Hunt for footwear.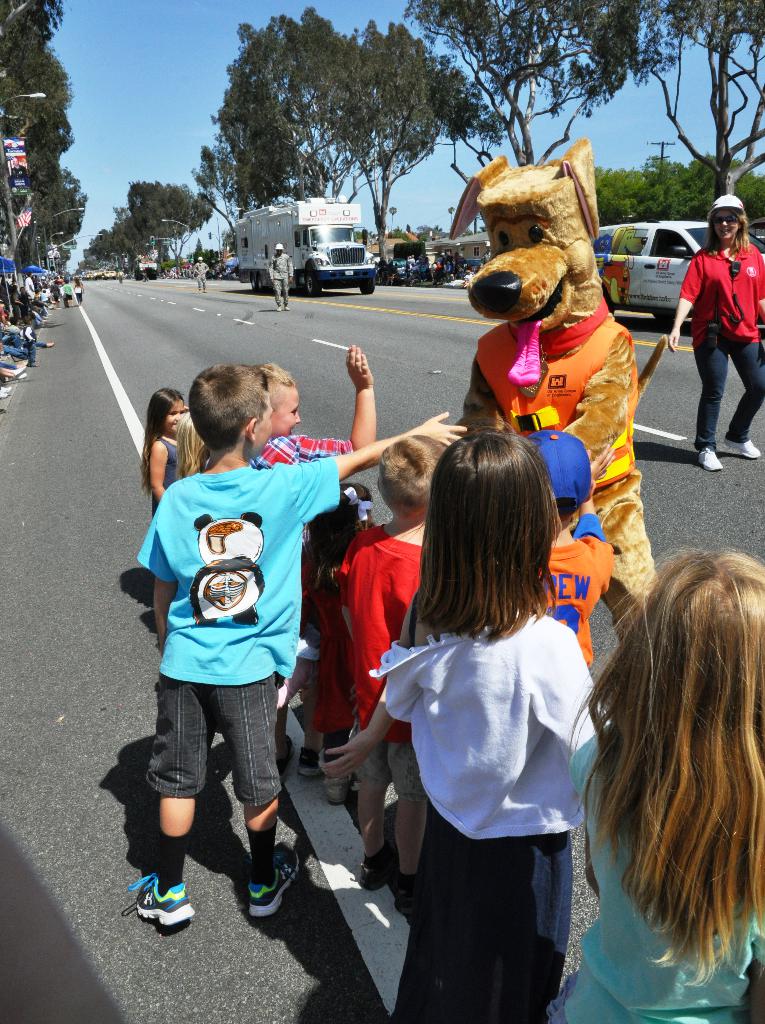
Hunted down at region(119, 863, 192, 940).
